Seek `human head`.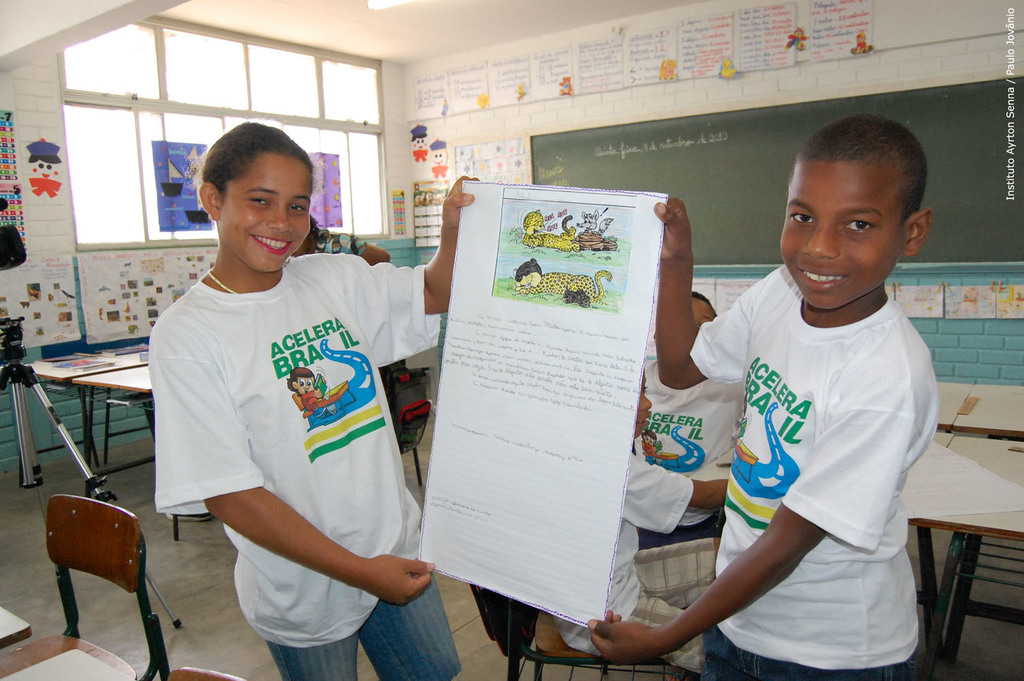
x1=688, y1=289, x2=716, y2=327.
